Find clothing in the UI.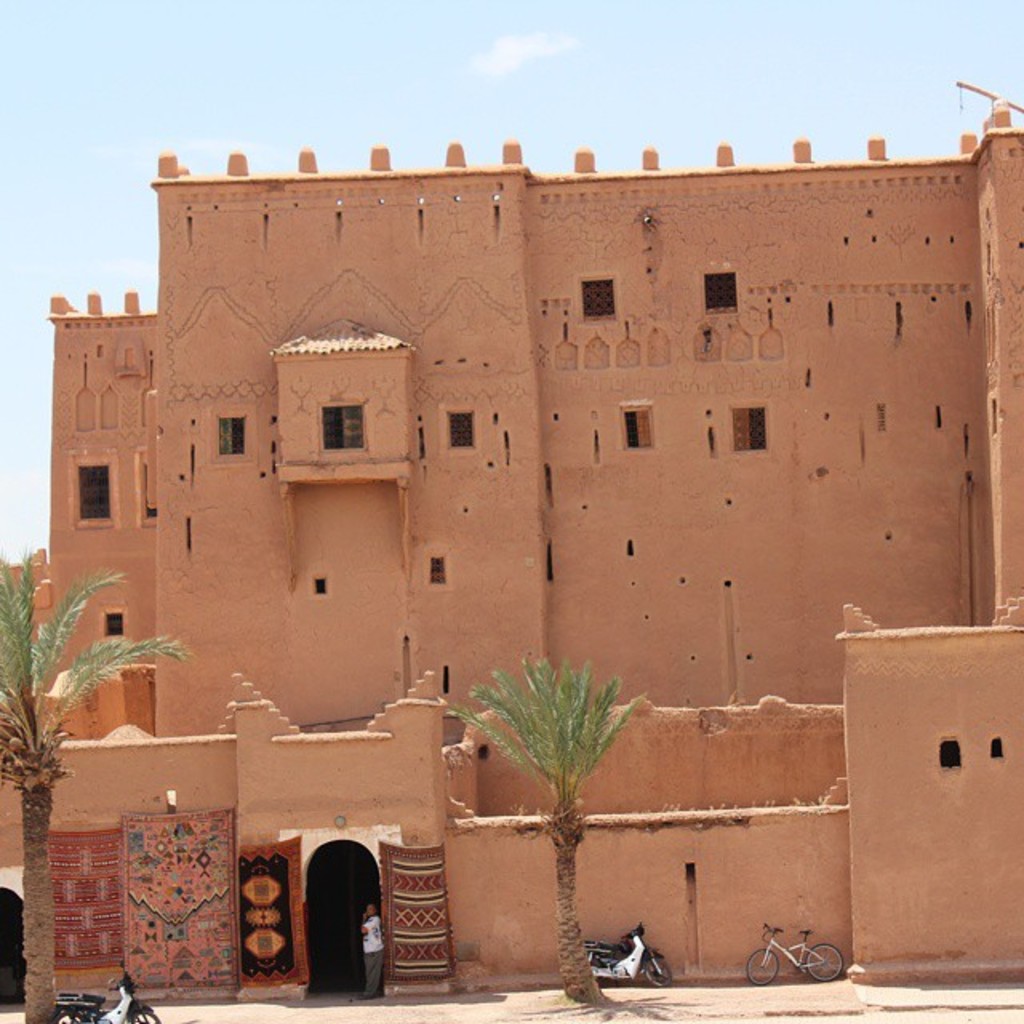
UI element at region(355, 914, 395, 986).
